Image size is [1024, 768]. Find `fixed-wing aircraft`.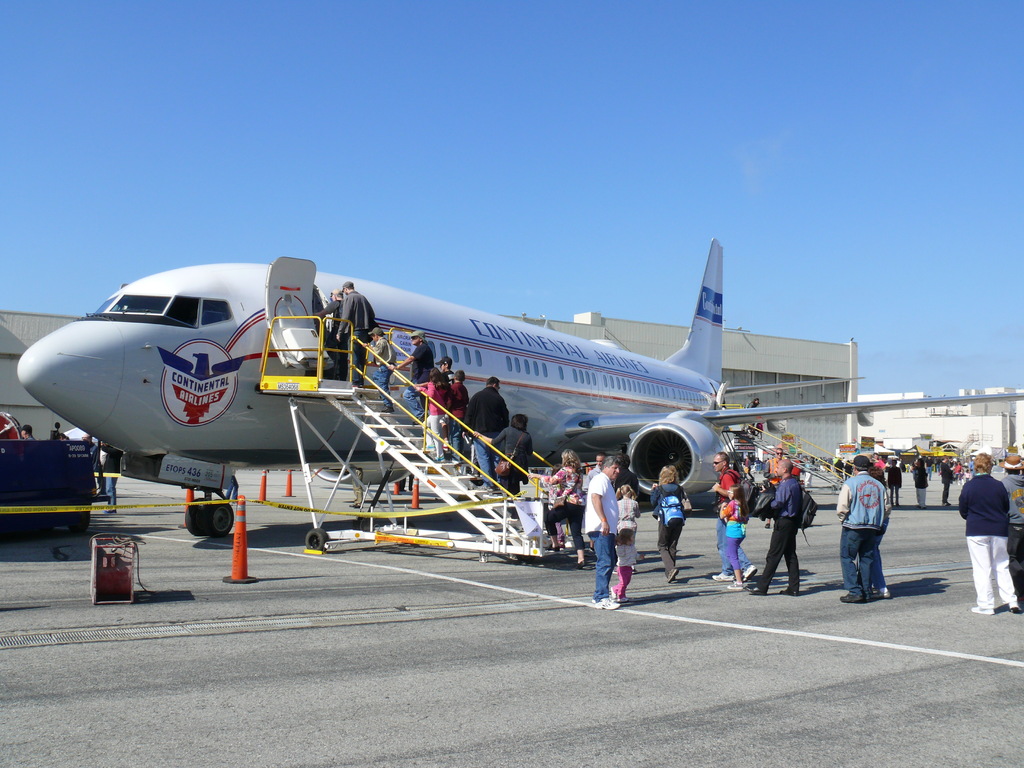
<box>11,236,1023,556</box>.
